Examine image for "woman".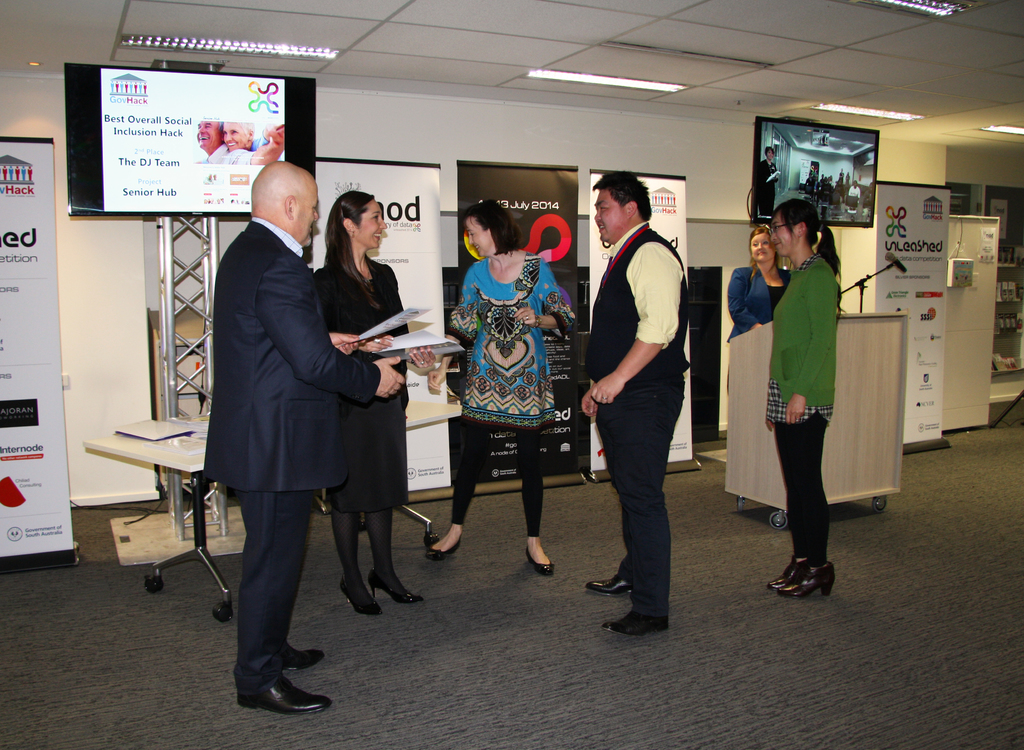
Examination result: left=320, top=188, right=424, bottom=612.
